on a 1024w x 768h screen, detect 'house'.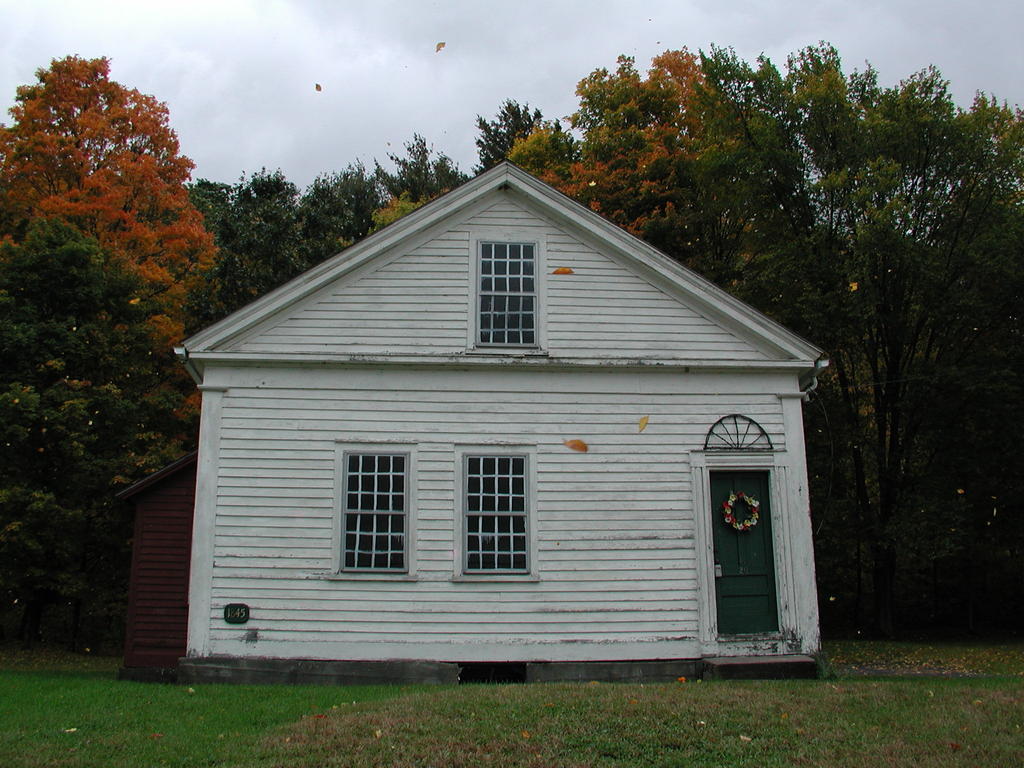
box=[137, 129, 833, 708].
